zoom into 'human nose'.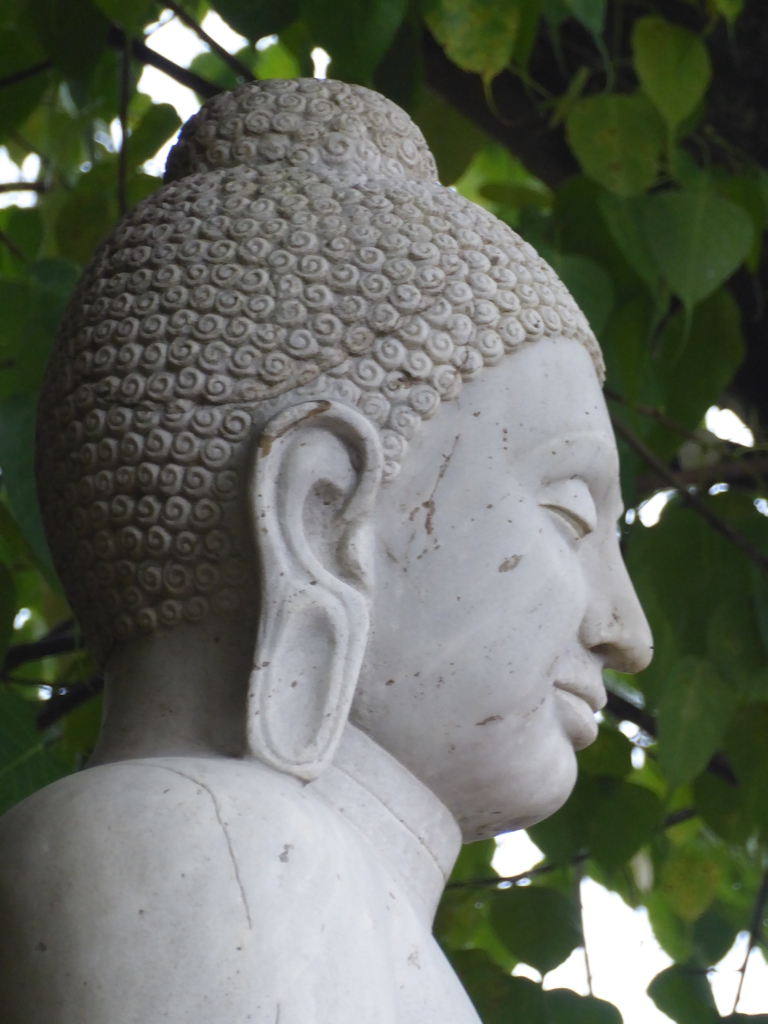
Zoom target: bbox=(581, 540, 655, 674).
